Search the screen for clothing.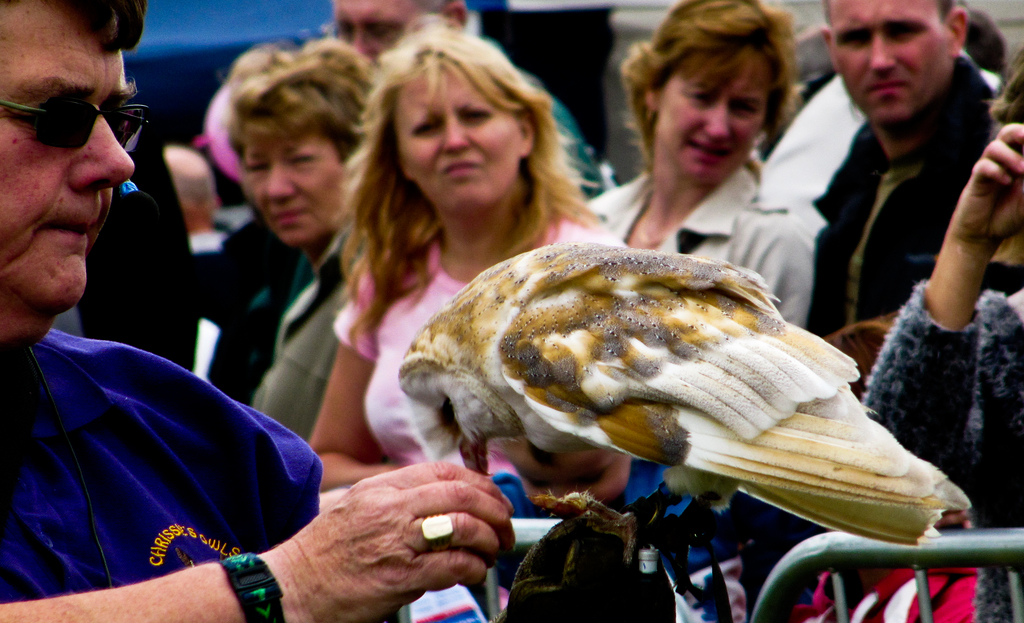
Found at x1=768, y1=60, x2=1000, y2=294.
